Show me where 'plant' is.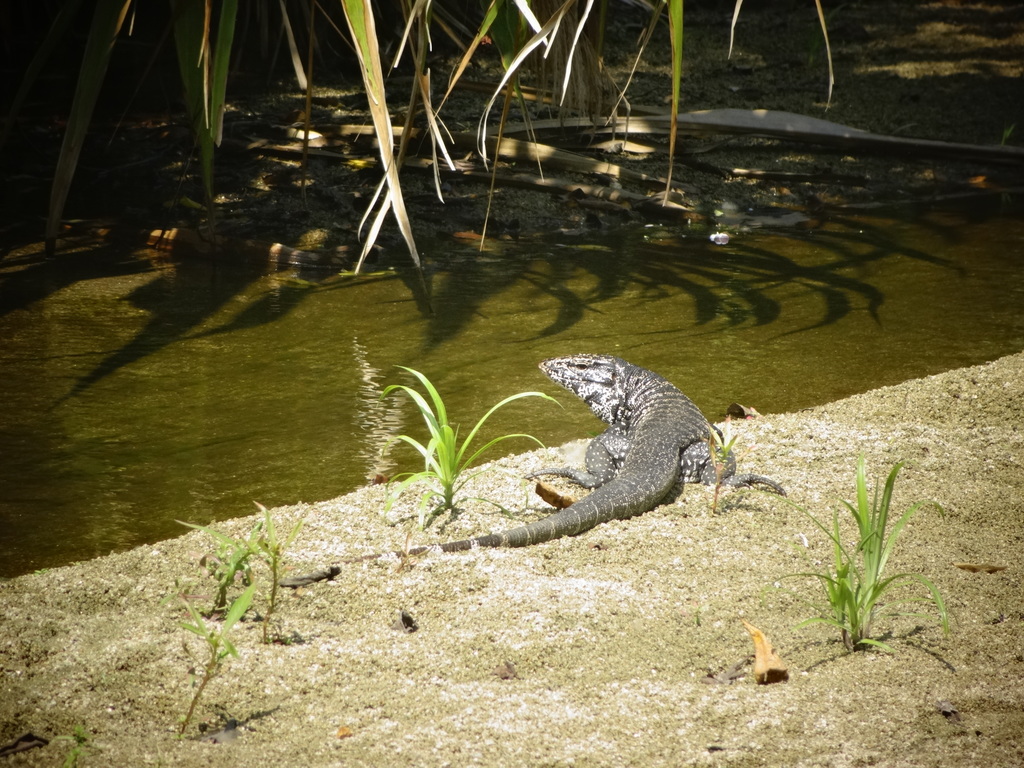
'plant' is at [42, 725, 93, 765].
